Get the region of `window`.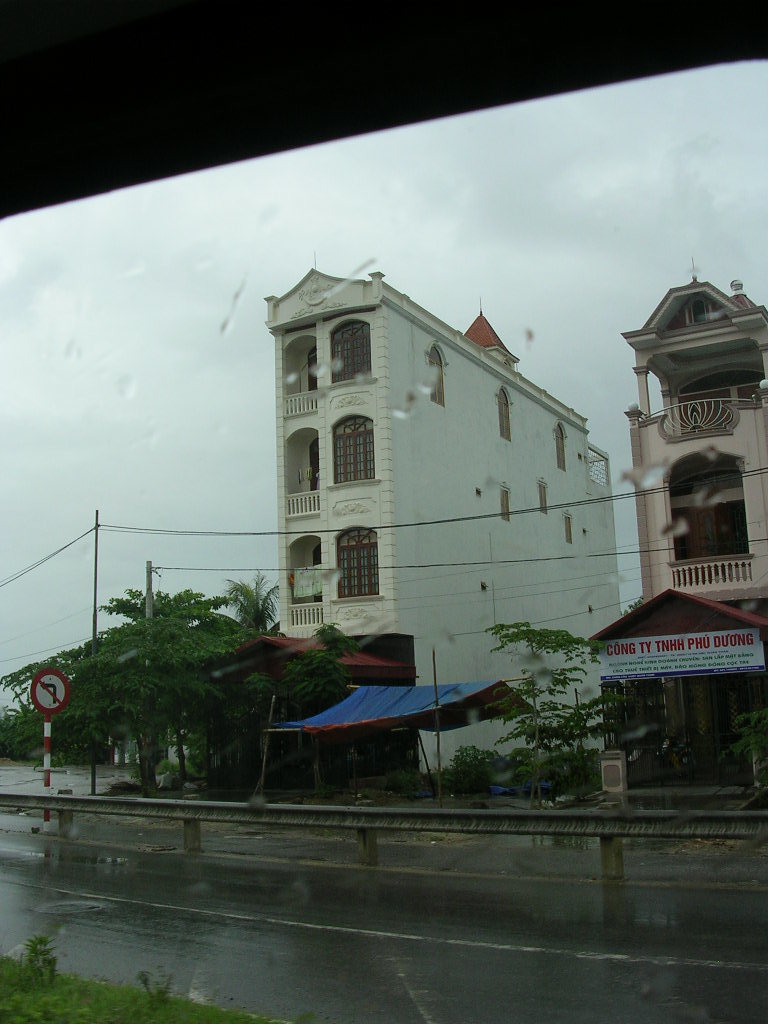
337, 526, 380, 599.
